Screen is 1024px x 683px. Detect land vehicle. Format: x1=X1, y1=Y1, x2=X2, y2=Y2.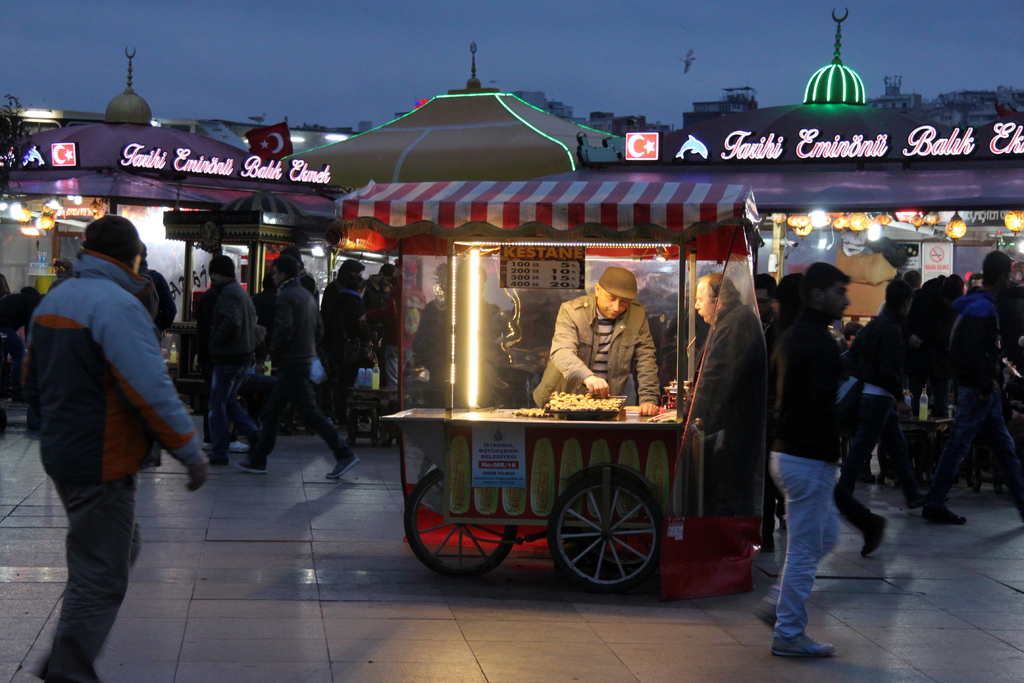
x1=378, y1=355, x2=728, y2=602.
